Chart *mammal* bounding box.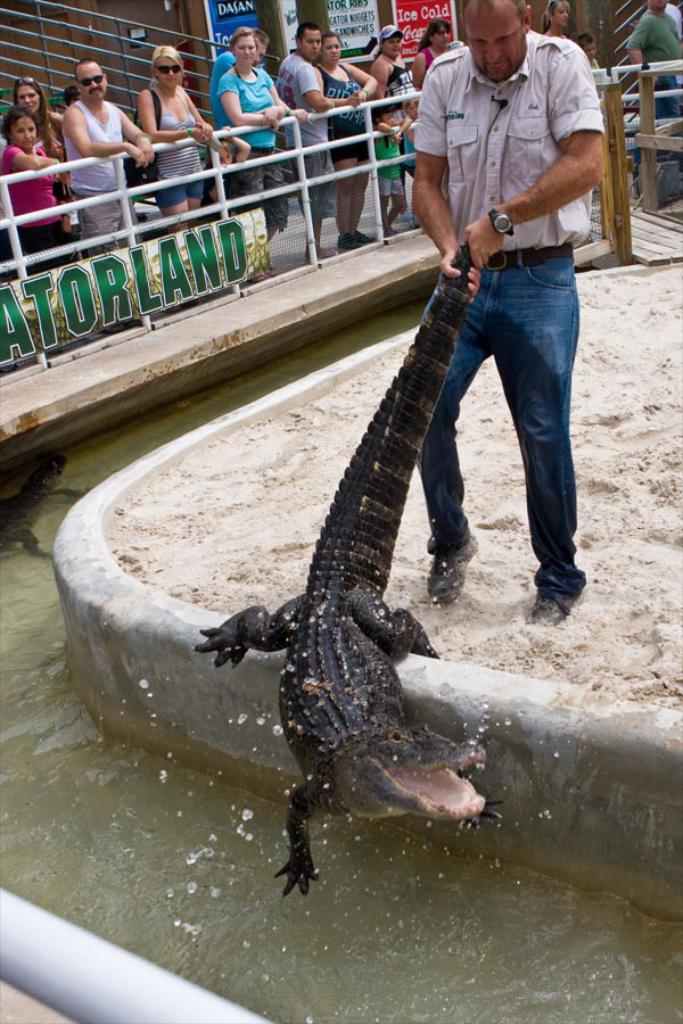
Charted: {"left": 393, "top": 24, "right": 618, "bottom": 685}.
